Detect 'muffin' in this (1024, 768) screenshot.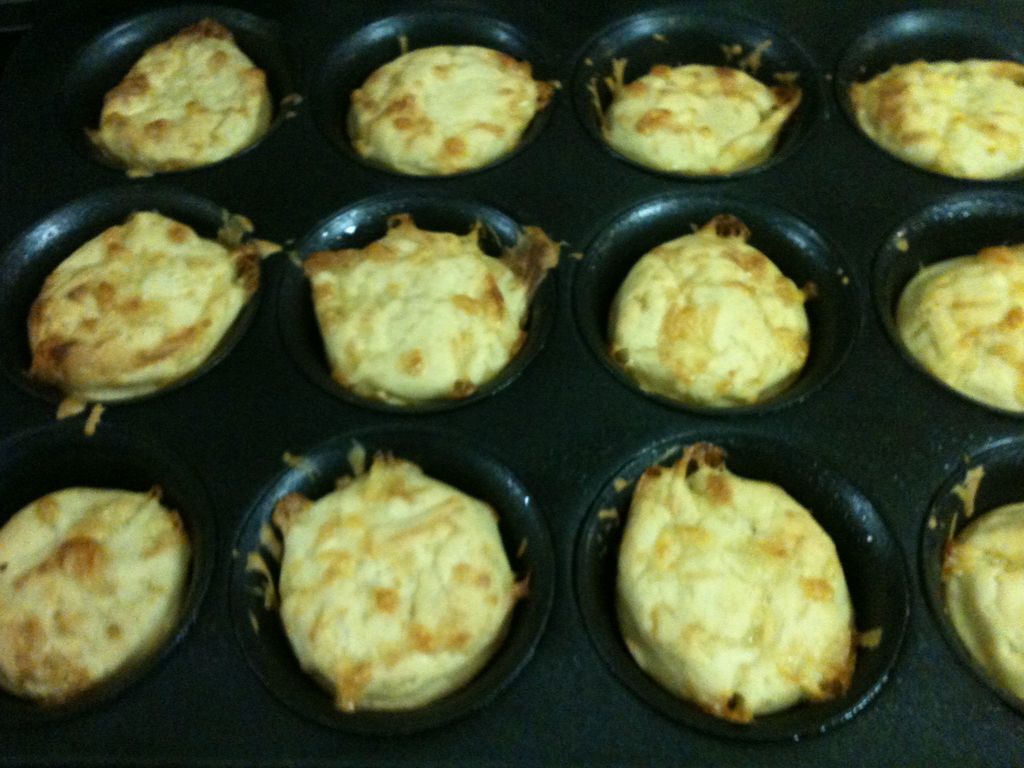
Detection: BBox(842, 56, 1023, 179).
